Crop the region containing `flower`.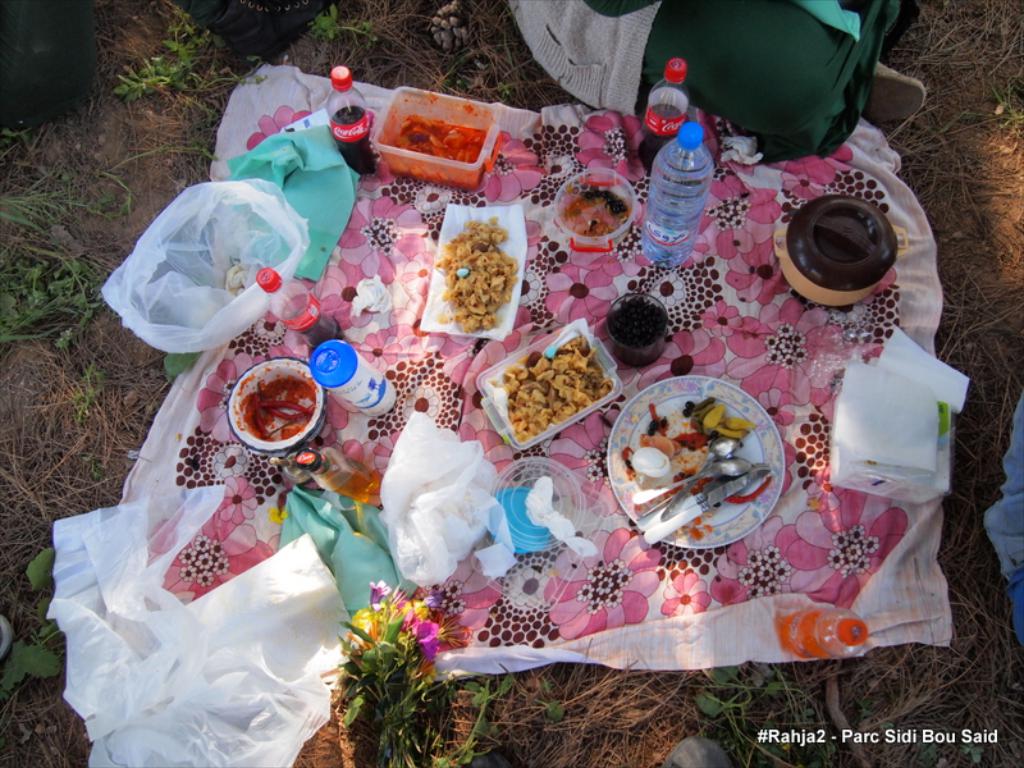
Crop region: 620:250:733:364.
